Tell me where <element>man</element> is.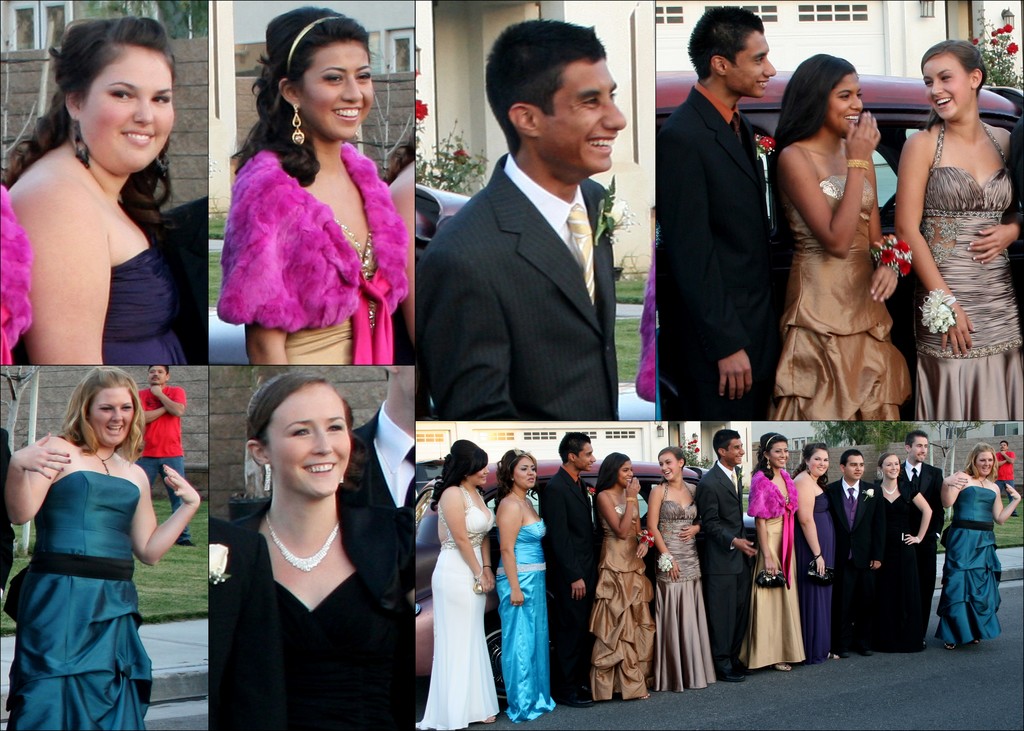
<element>man</element> is at bbox=[657, 4, 796, 422].
